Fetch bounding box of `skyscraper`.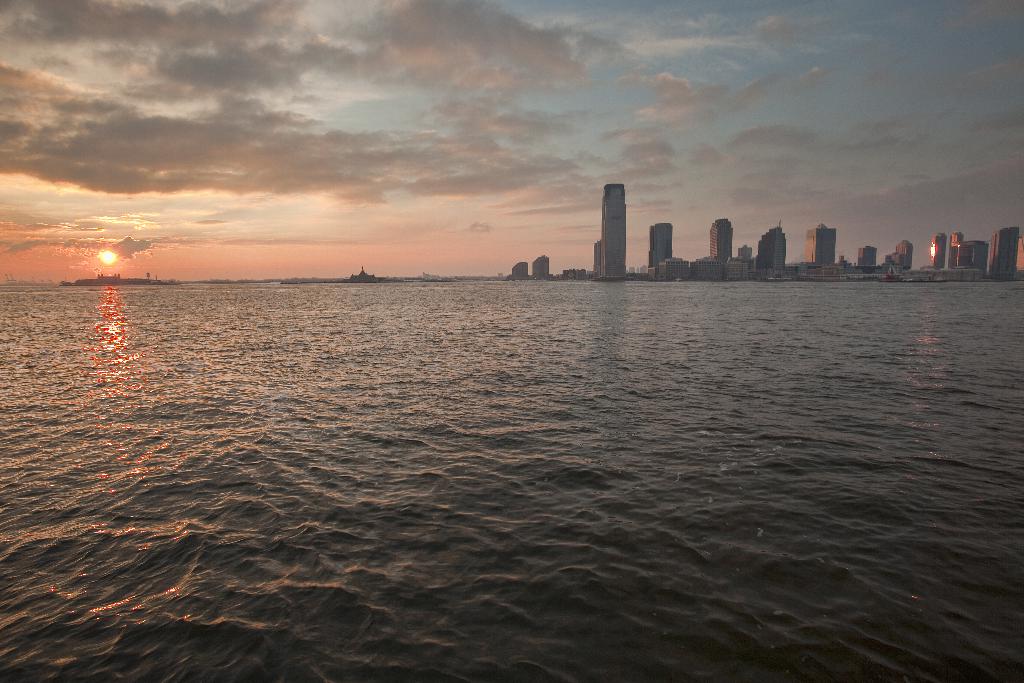
Bbox: <box>758,220,791,270</box>.
